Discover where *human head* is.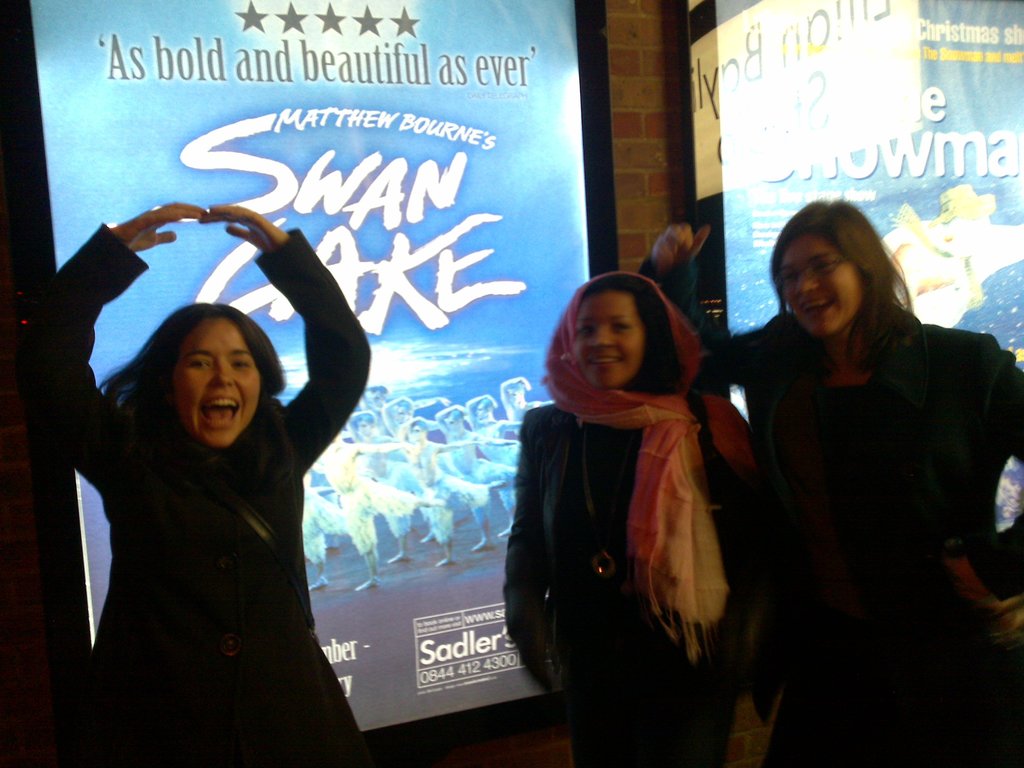
Discovered at bbox(776, 200, 884, 342).
